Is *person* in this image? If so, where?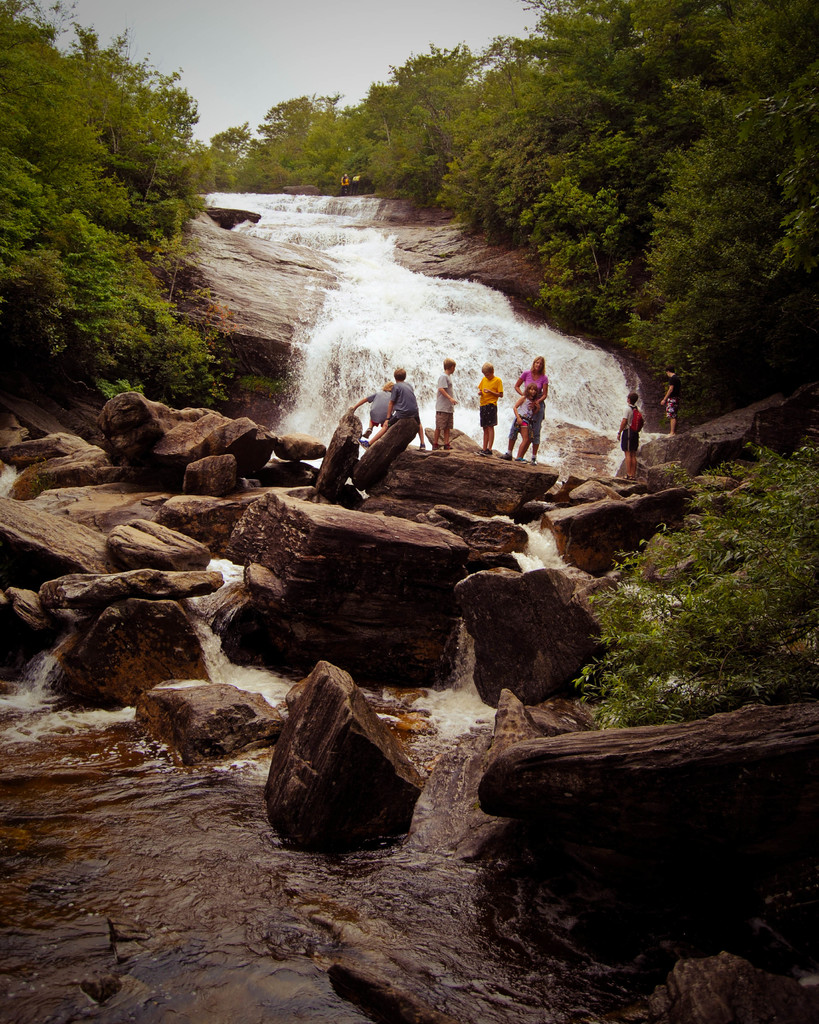
Yes, at {"x1": 435, "y1": 355, "x2": 459, "y2": 449}.
